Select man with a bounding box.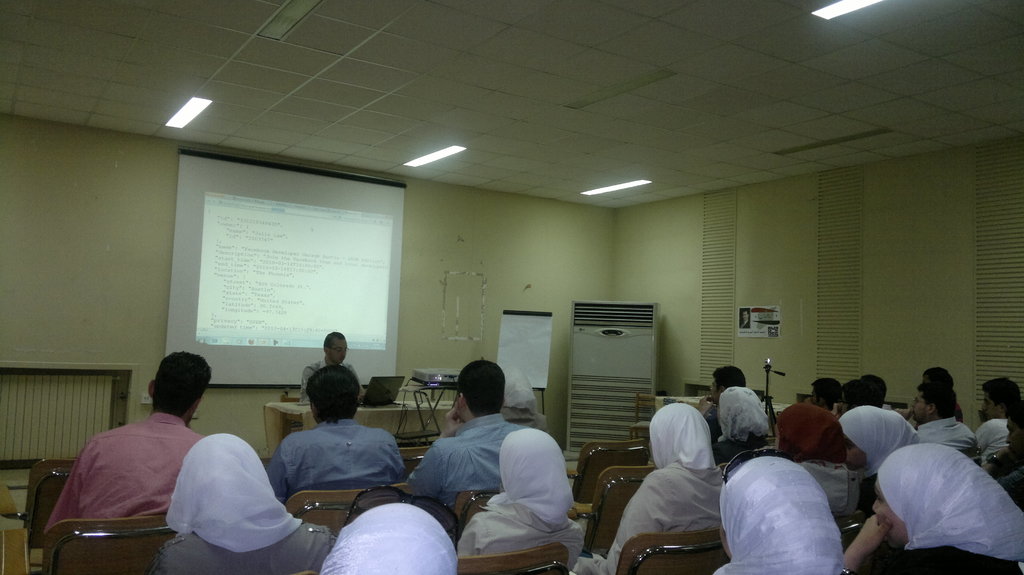
crop(271, 366, 404, 504).
